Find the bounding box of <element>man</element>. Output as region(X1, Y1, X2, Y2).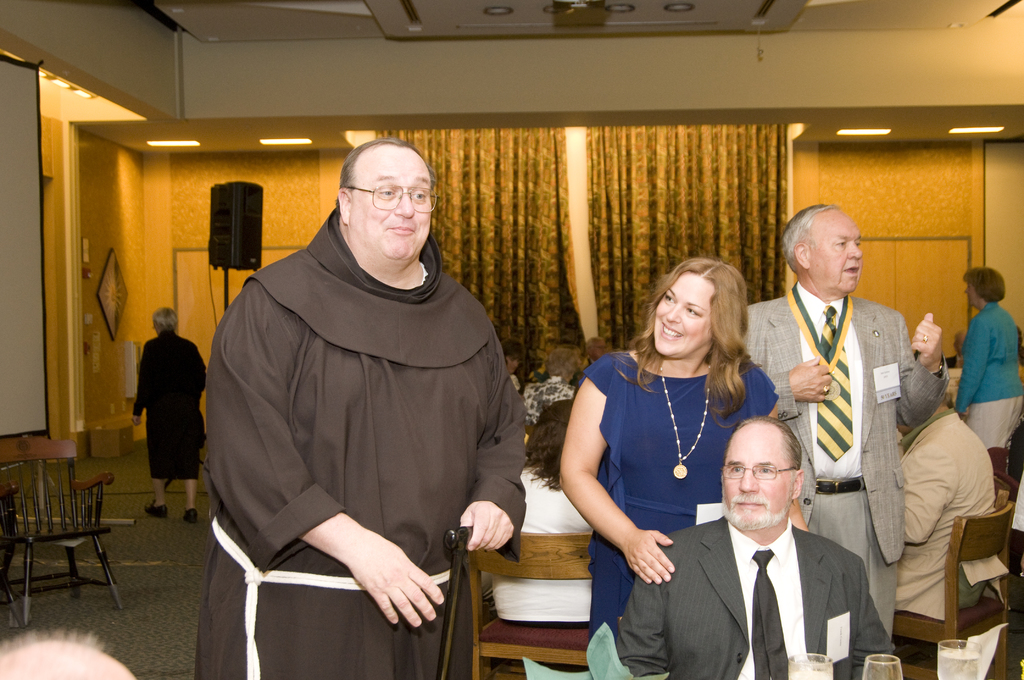
region(616, 414, 896, 679).
